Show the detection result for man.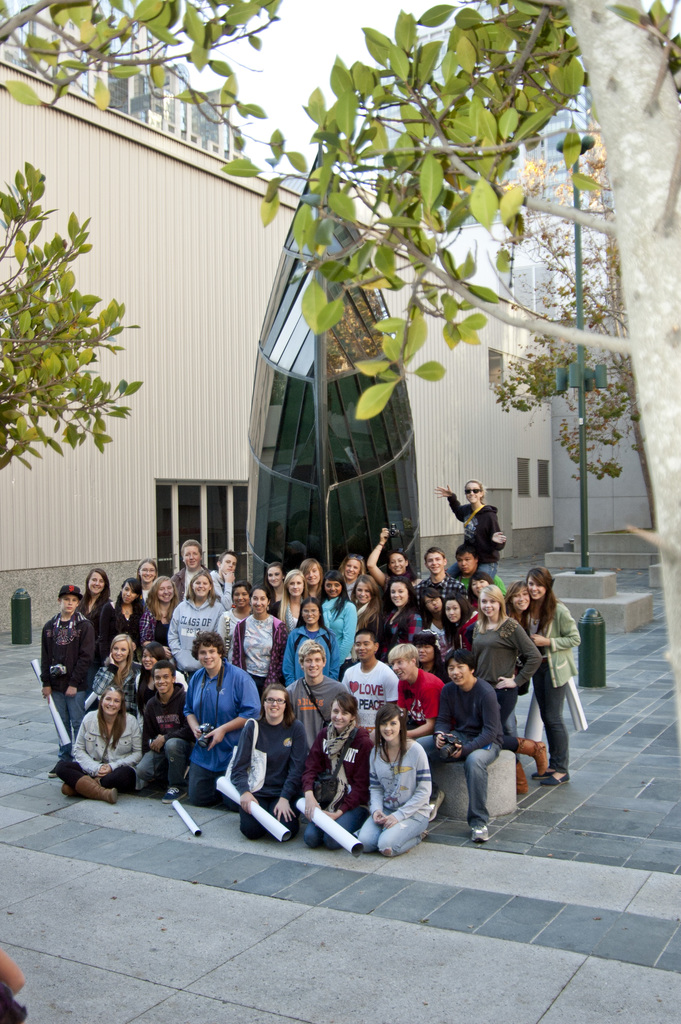
407,544,466,607.
